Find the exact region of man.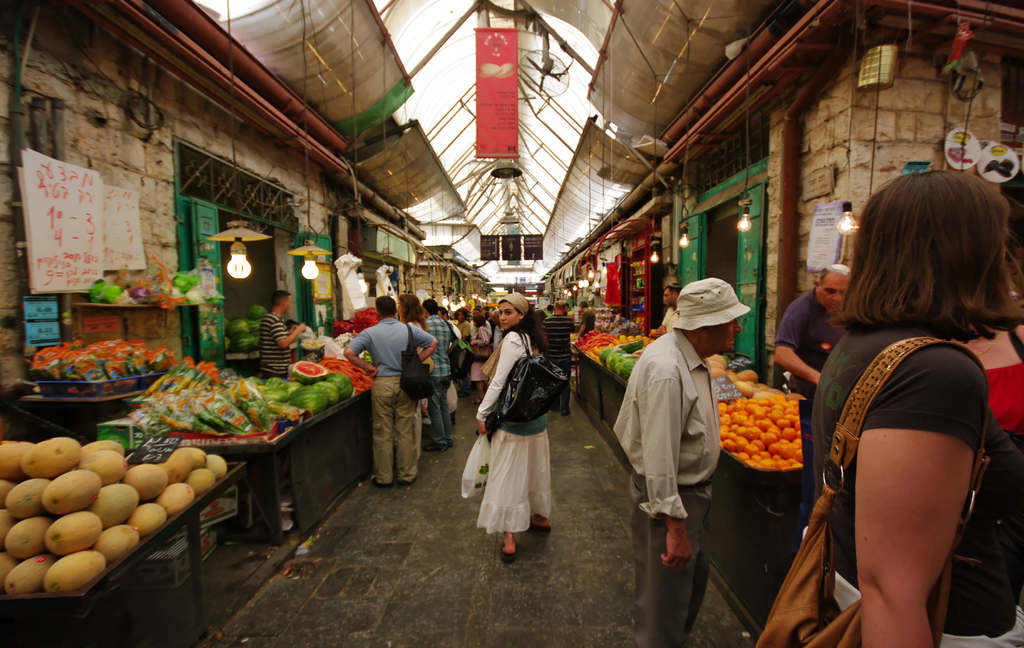
Exact region: 612,277,749,647.
